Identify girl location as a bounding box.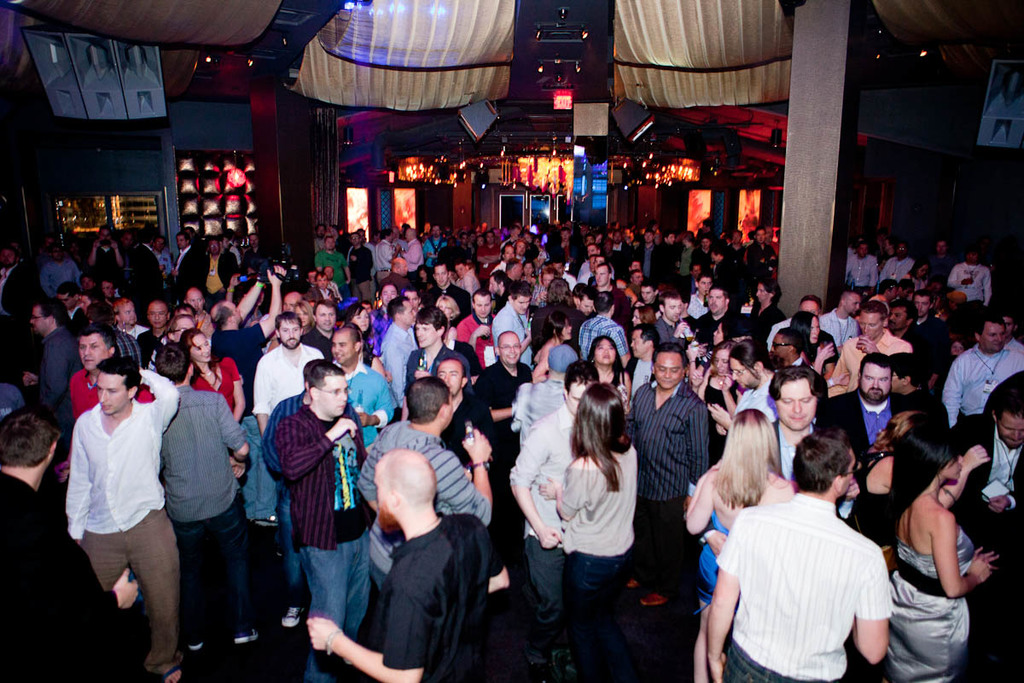
[left=180, top=318, right=247, bottom=414].
